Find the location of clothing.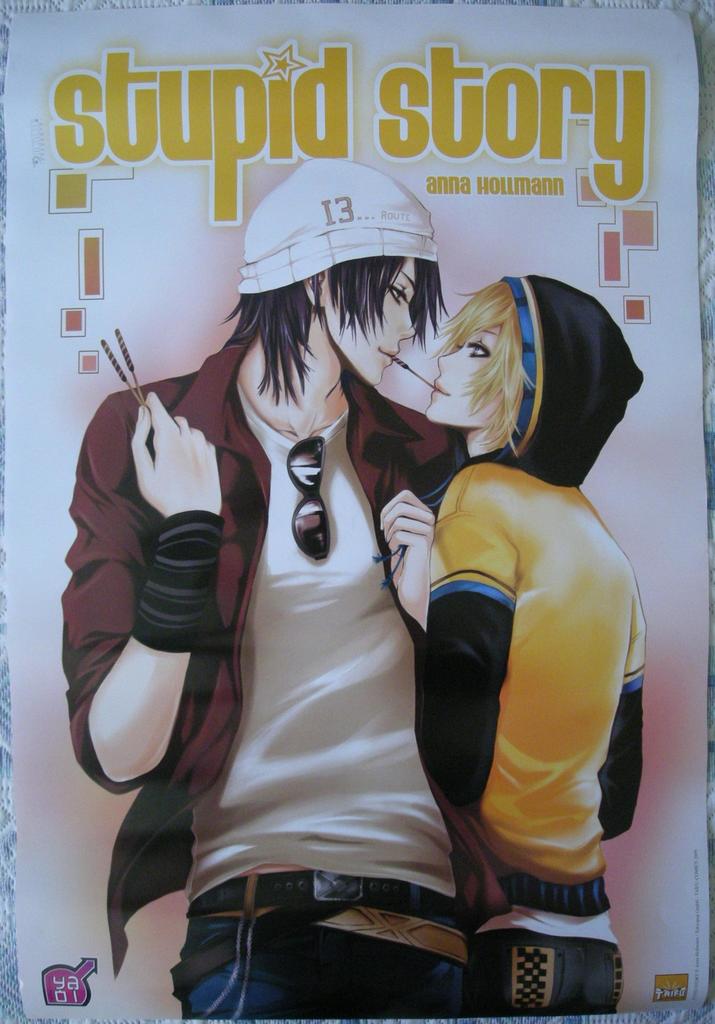
Location: rect(173, 871, 467, 1023).
